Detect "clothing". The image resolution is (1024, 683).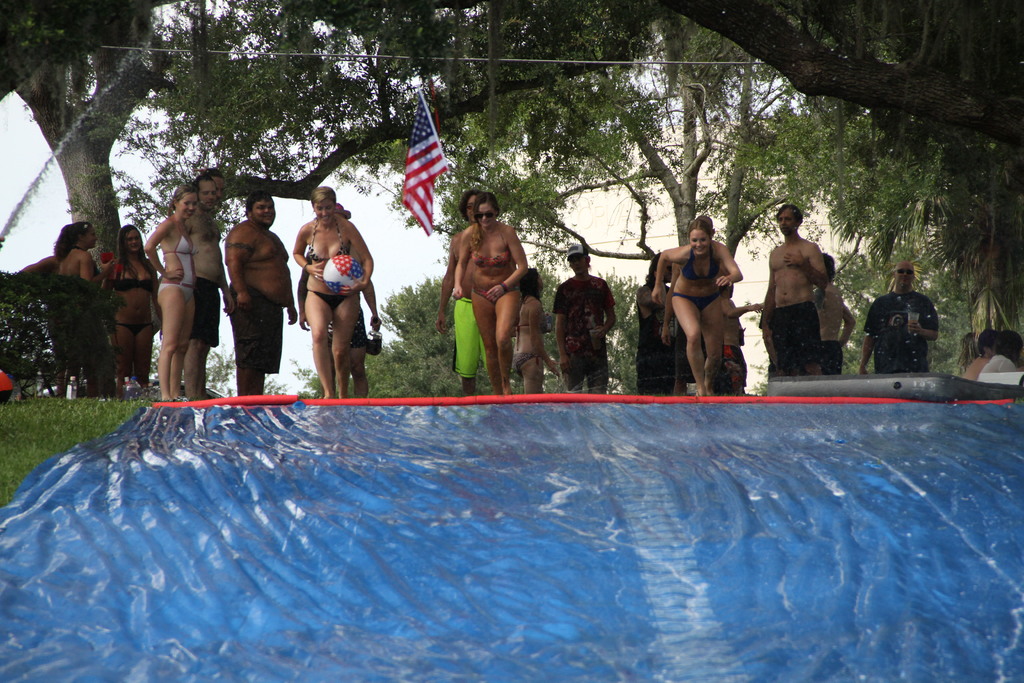
(764,299,820,368).
